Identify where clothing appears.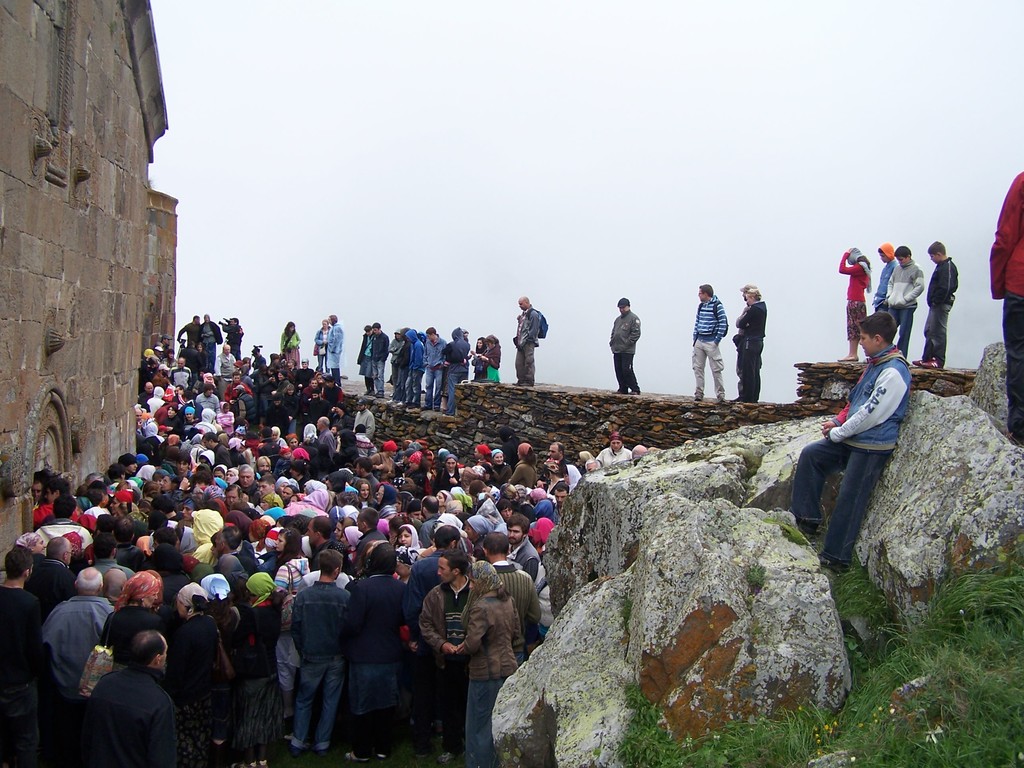
Appears at [left=738, top=299, right=767, bottom=402].
